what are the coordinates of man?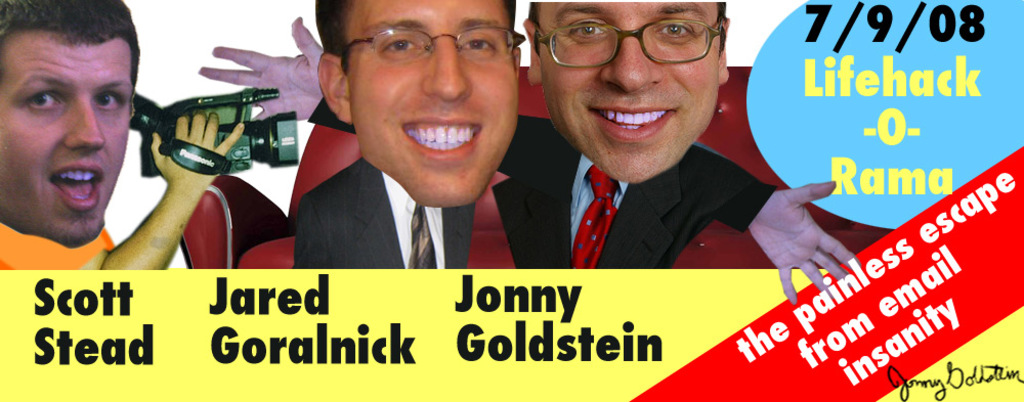
0:2:230:287.
